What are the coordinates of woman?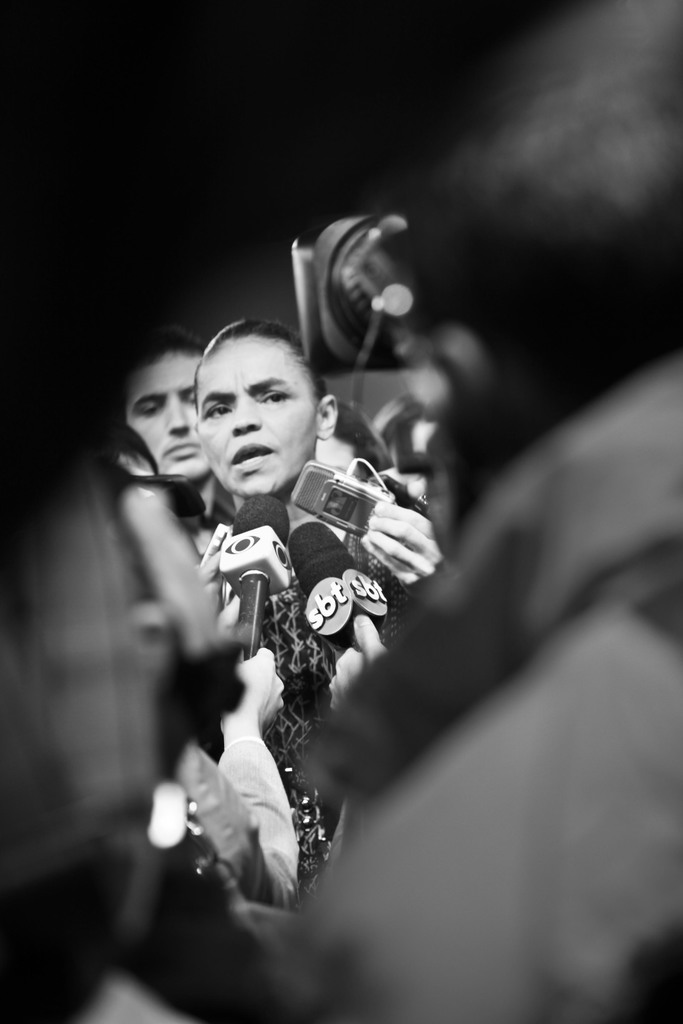
select_region(157, 330, 424, 879).
